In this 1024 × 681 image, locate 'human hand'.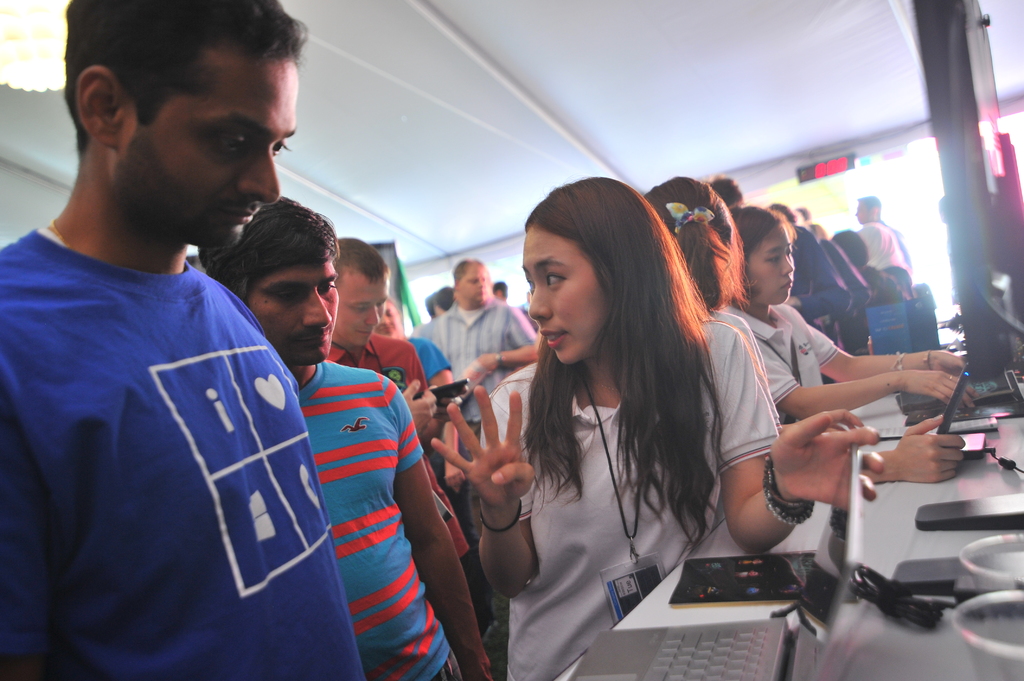
Bounding box: locate(429, 380, 470, 422).
